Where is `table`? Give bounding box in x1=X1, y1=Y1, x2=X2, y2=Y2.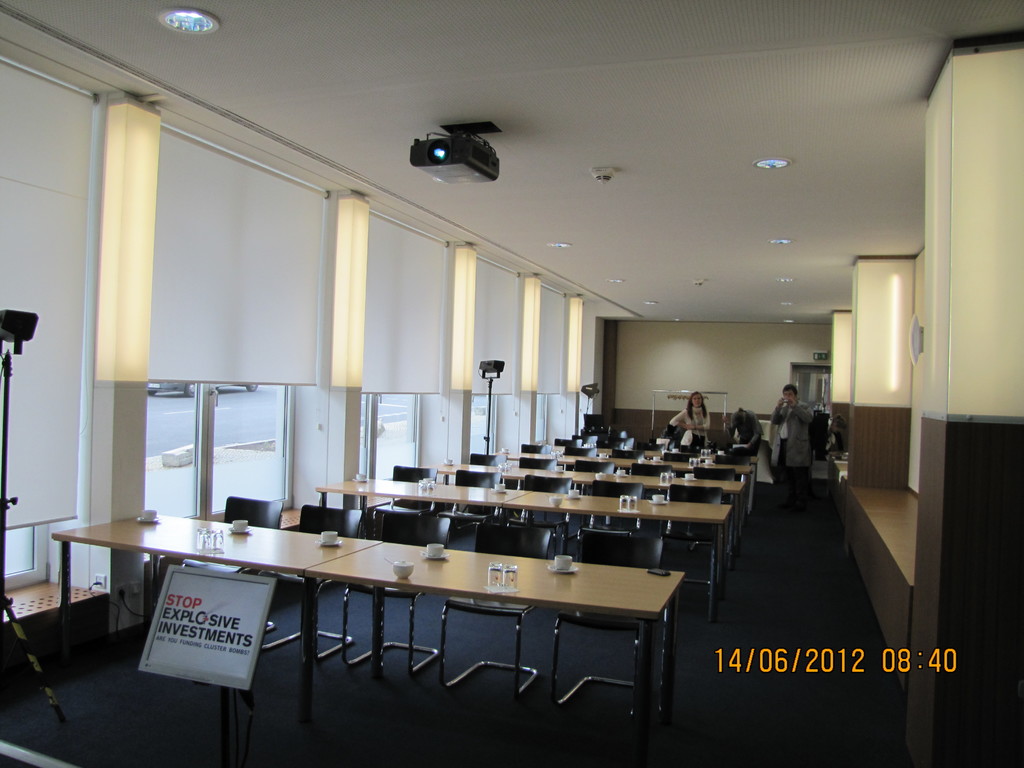
x1=490, y1=450, x2=755, y2=516.
